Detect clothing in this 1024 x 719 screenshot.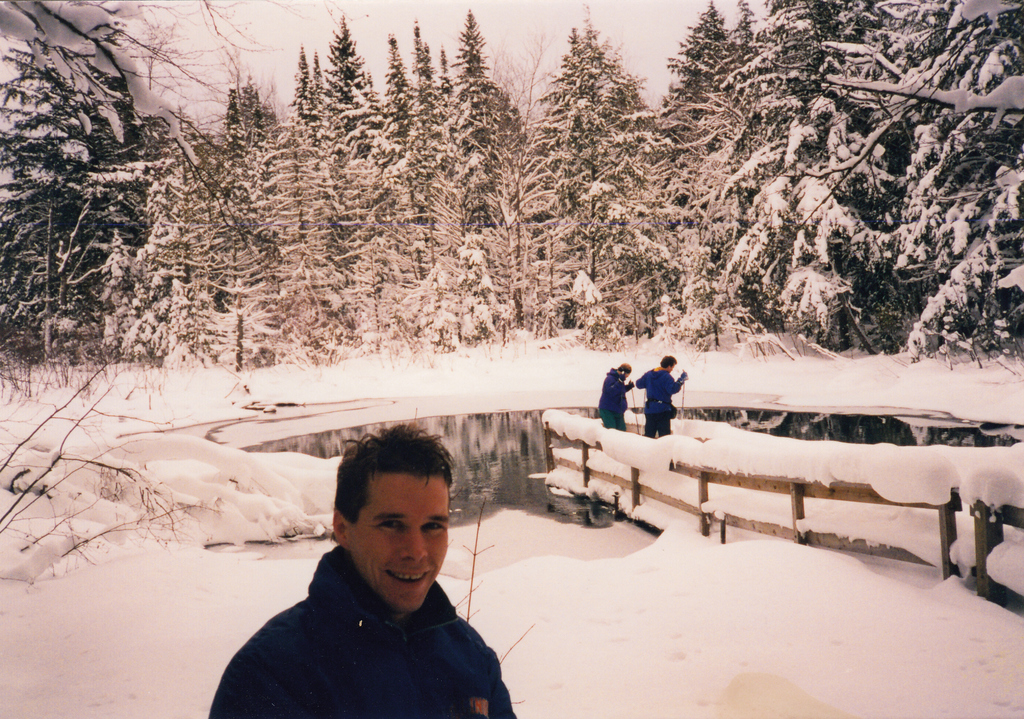
Detection: (632, 371, 683, 447).
